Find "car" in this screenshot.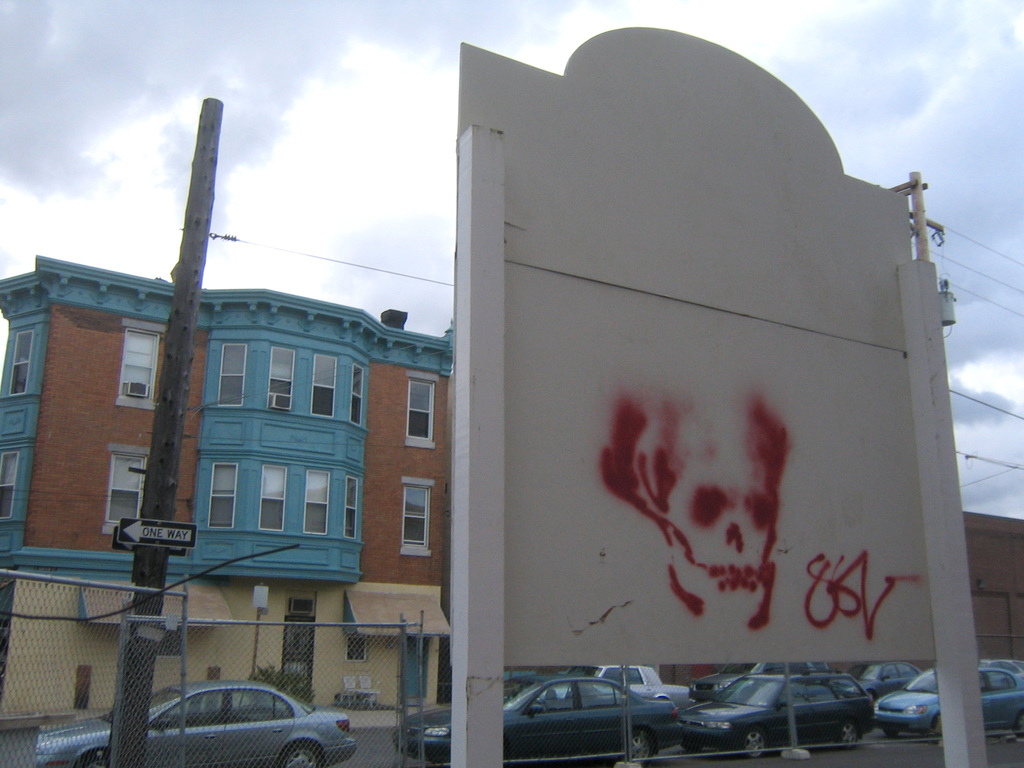
The bounding box for "car" is pyautogui.locateOnScreen(662, 675, 908, 755).
